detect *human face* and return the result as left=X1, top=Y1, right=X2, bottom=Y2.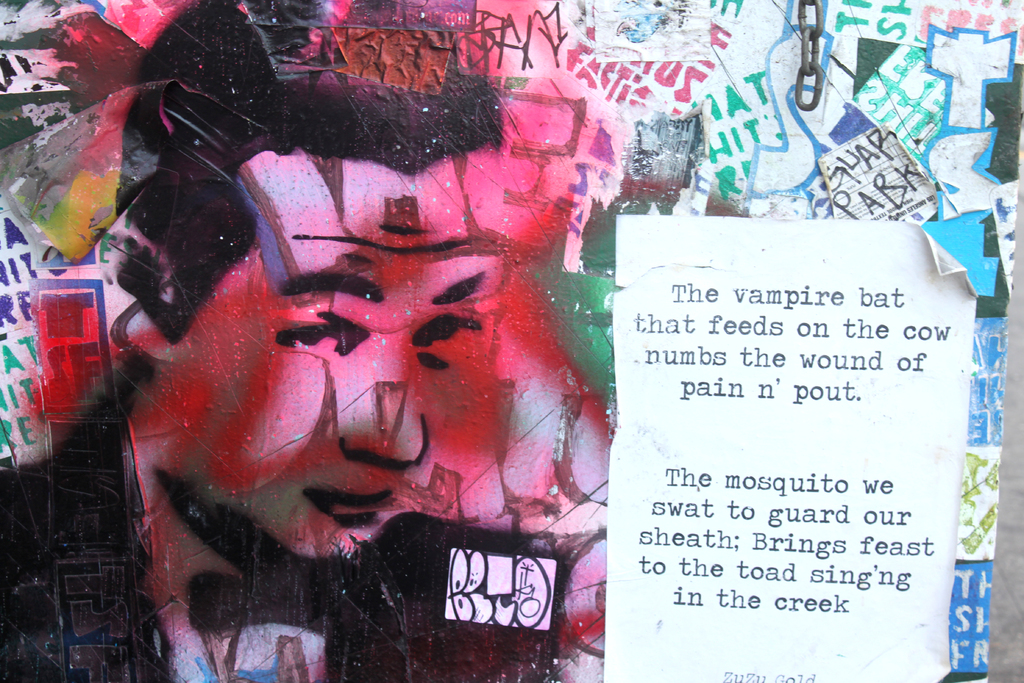
left=175, top=158, right=495, bottom=560.
